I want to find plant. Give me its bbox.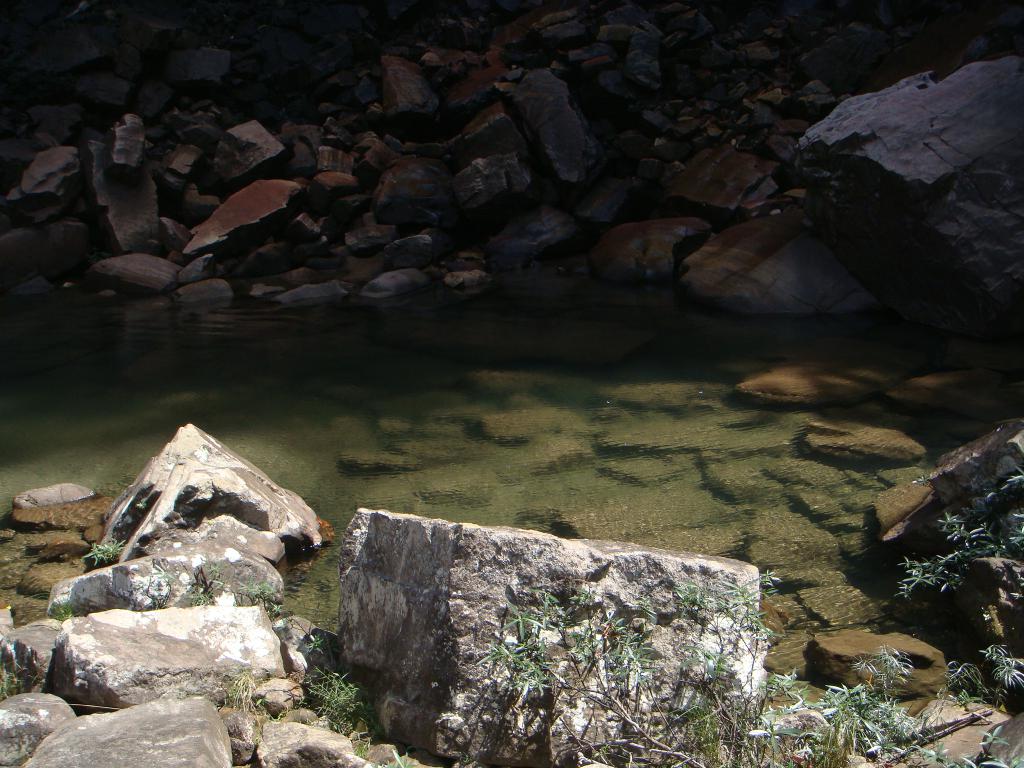
[x1=572, y1=701, x2=780, y2=767].
